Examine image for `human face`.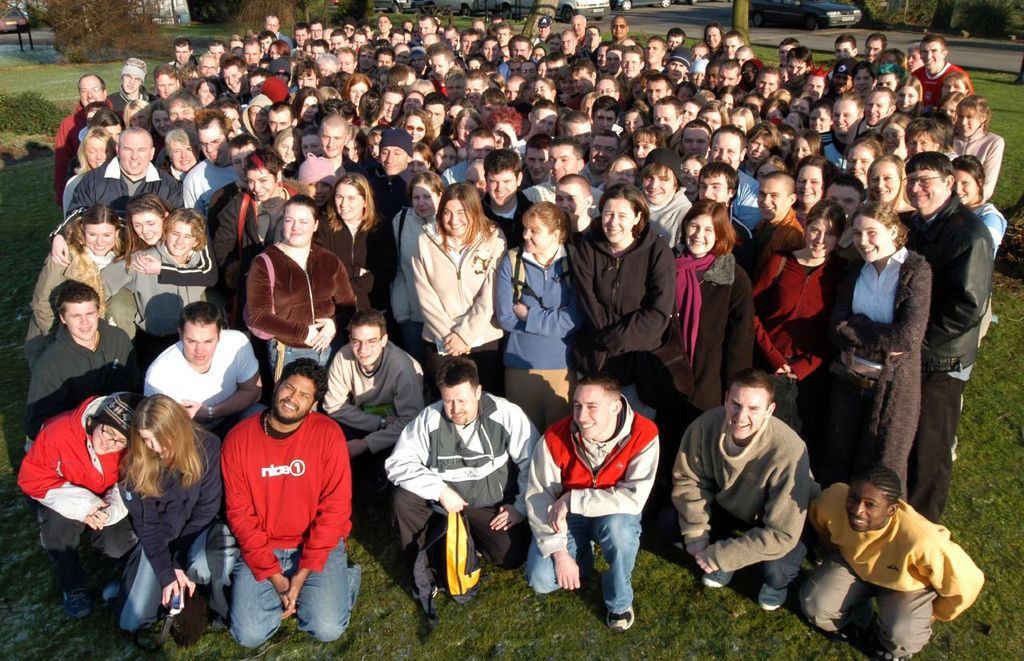
Examination result: detection(442, 202, 467, 236).
